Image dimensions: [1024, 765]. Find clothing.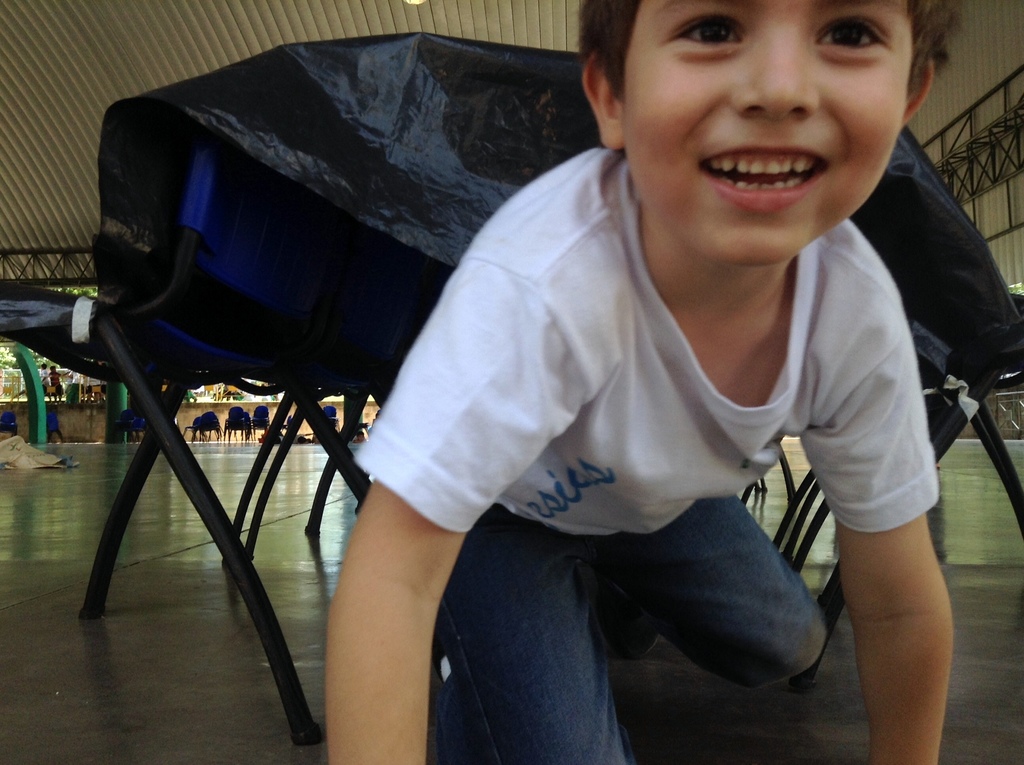
(left=49, top=373, right=66, bottom=400).
